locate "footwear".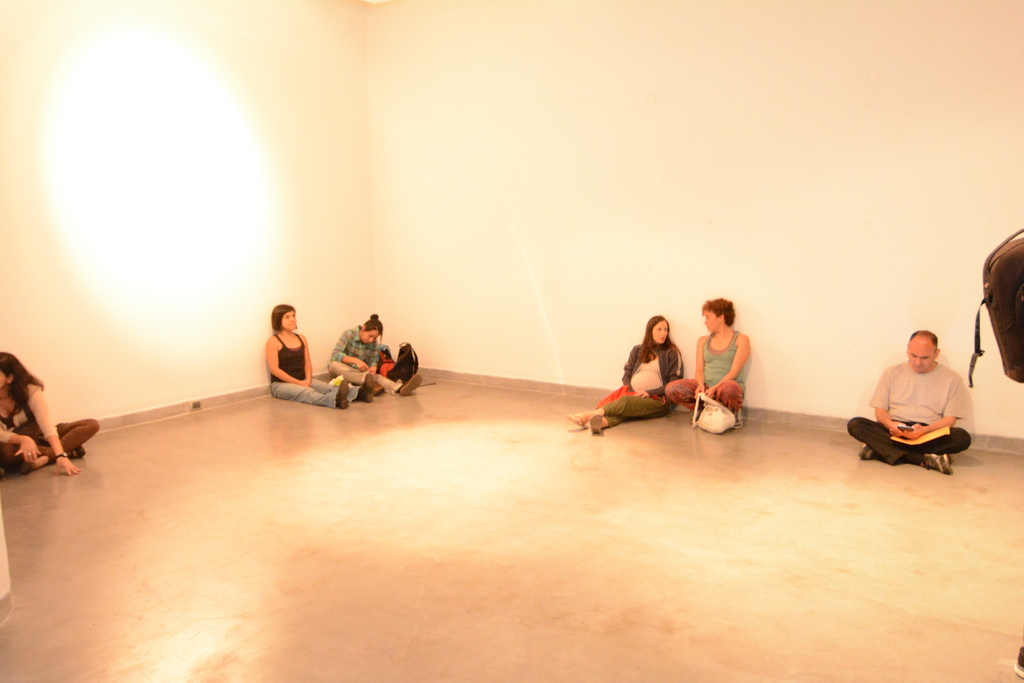
Bounding box: locate(860, 446, 874, 460).
